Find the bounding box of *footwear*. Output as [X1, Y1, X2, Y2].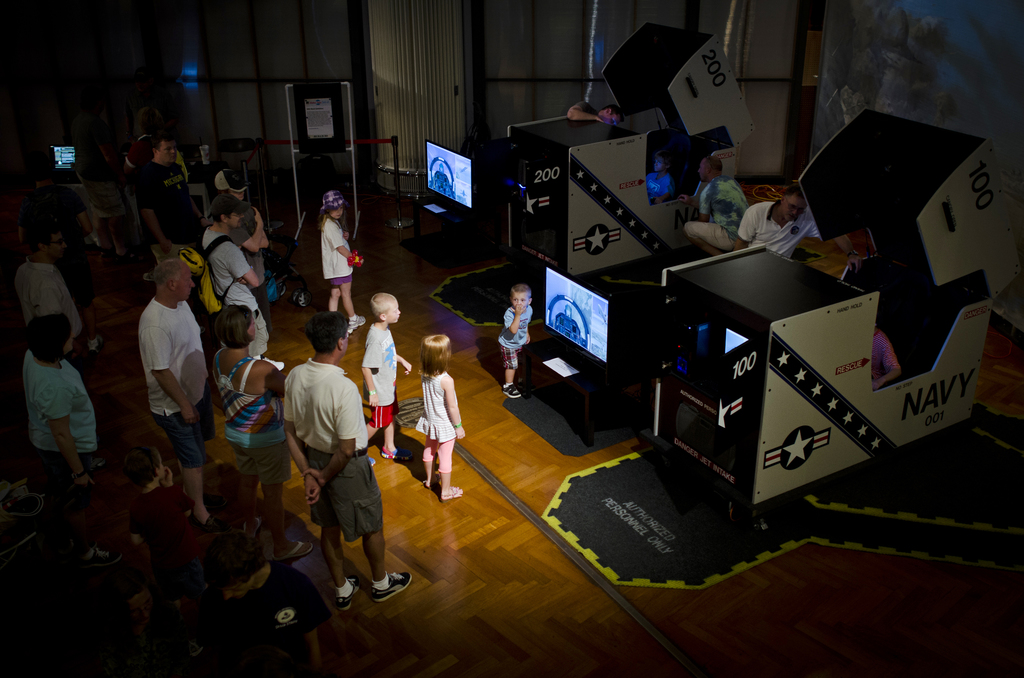
[92, 546, 119, 565].
